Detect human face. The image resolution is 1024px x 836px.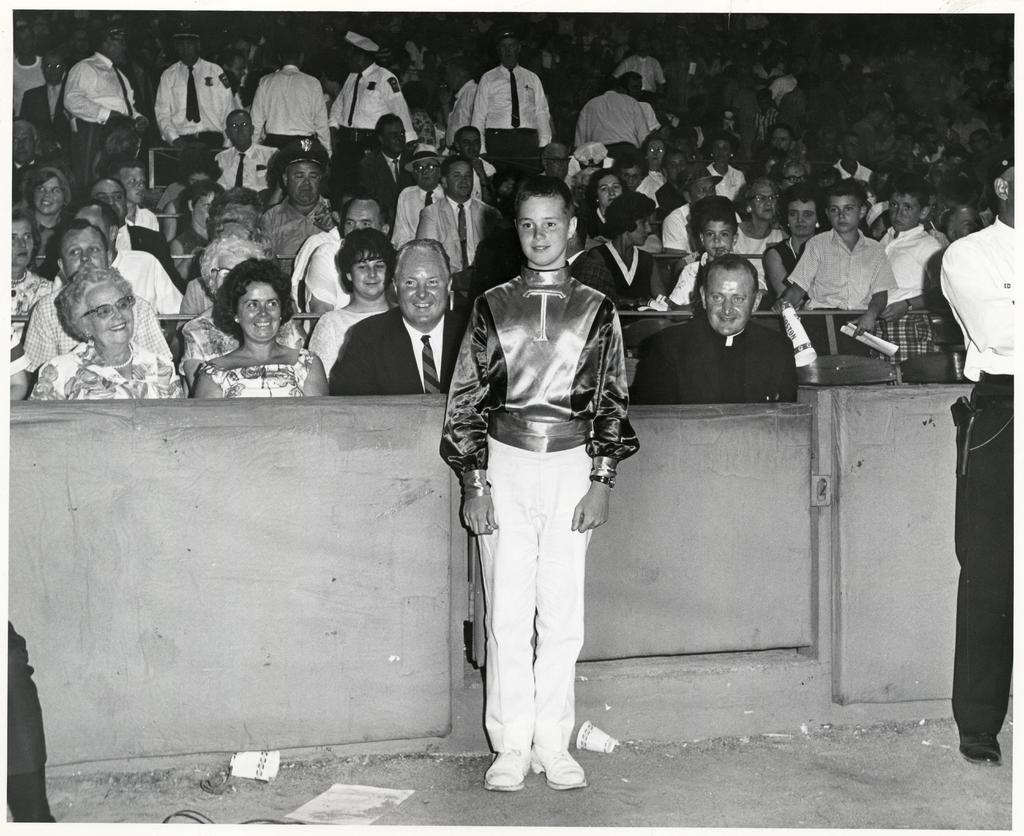
703/223/733/257.
